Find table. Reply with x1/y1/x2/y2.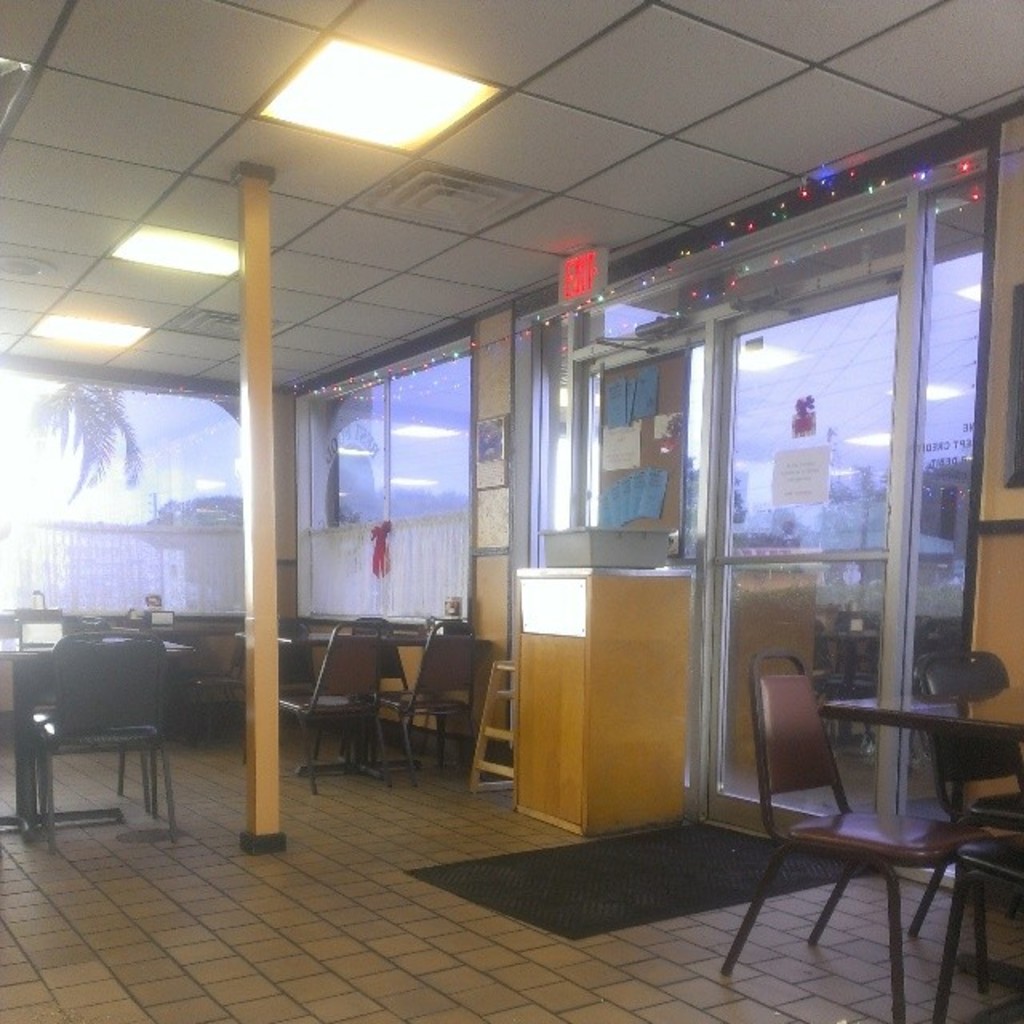
819/683/1022/1018.
